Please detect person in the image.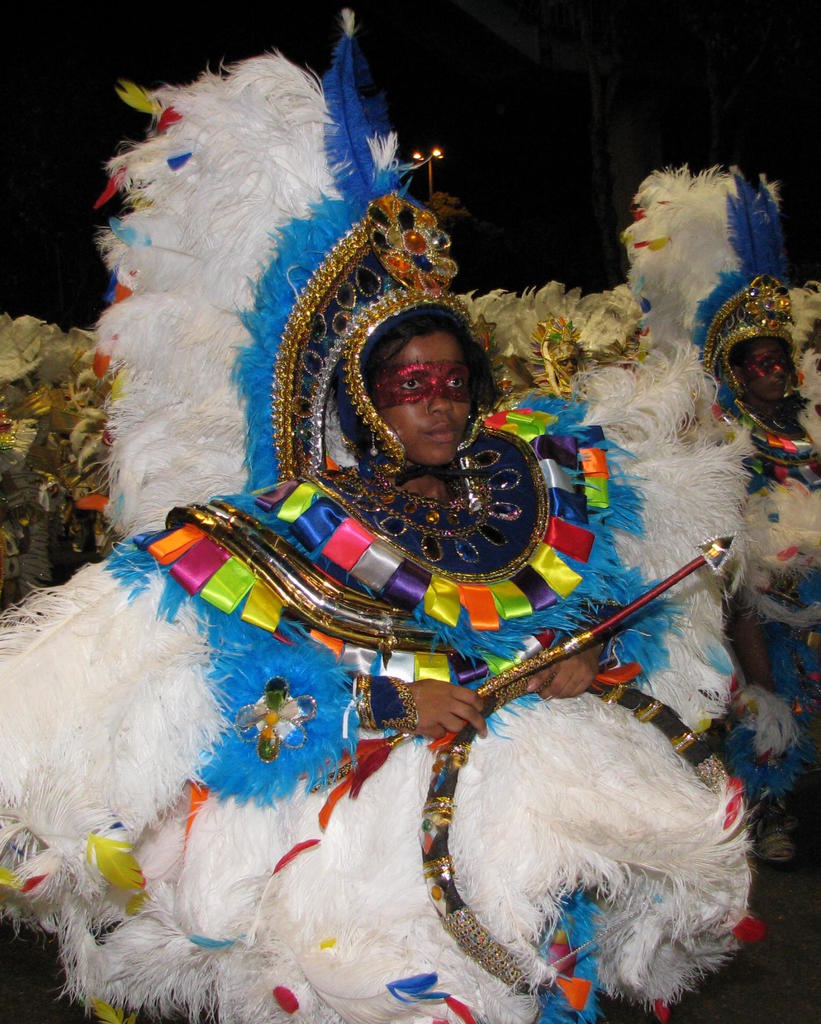
detection(0, 301, 749, 1023).
